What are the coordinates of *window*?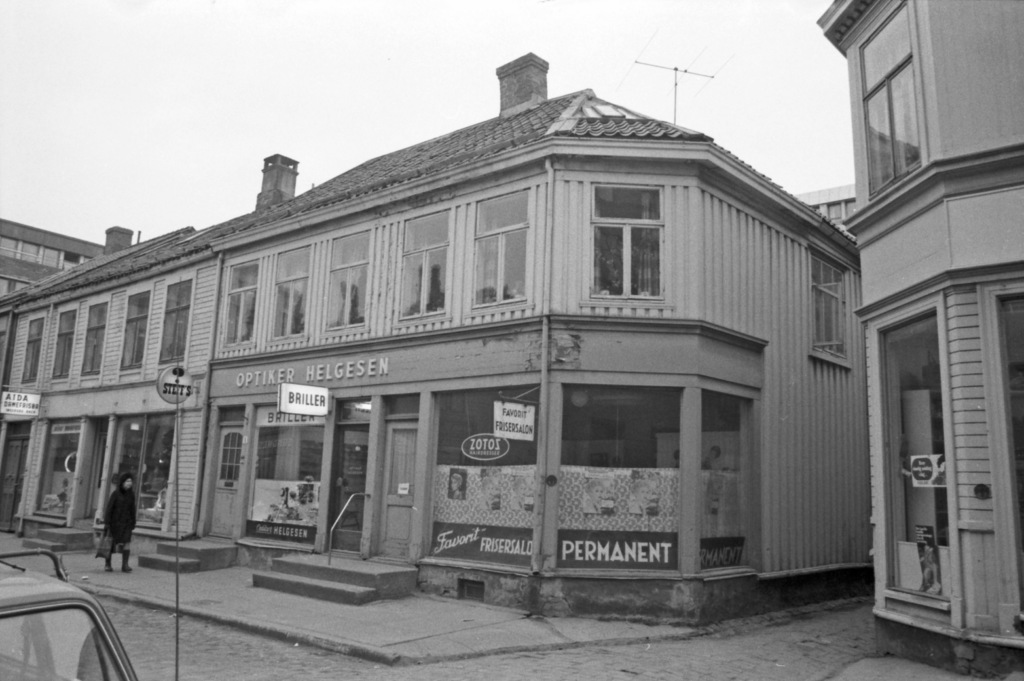
box=[224, 256, 268, 344].
